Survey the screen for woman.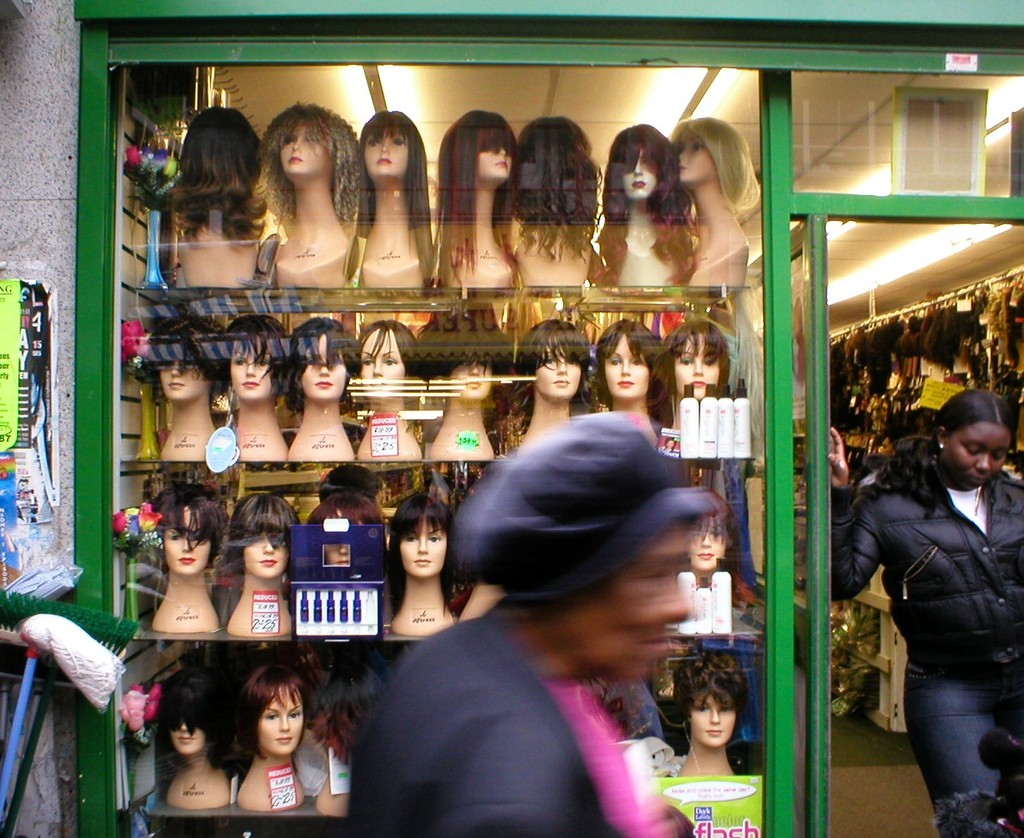
Survey found: (662, 324, 726, 457).
